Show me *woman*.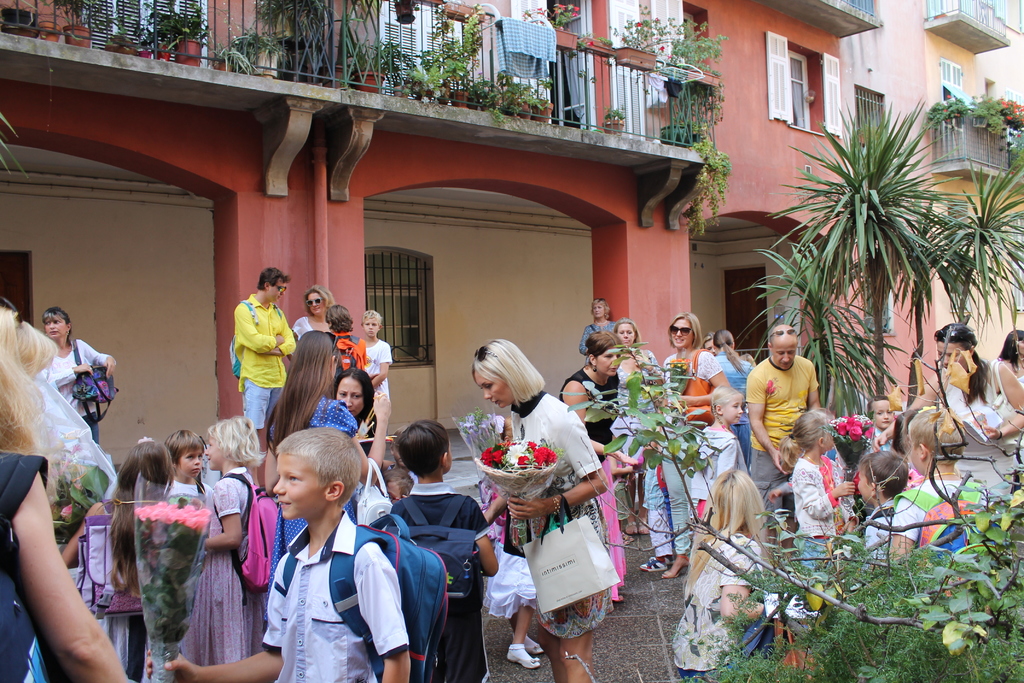
*woman* is here: (599, 318, 666, 489).
